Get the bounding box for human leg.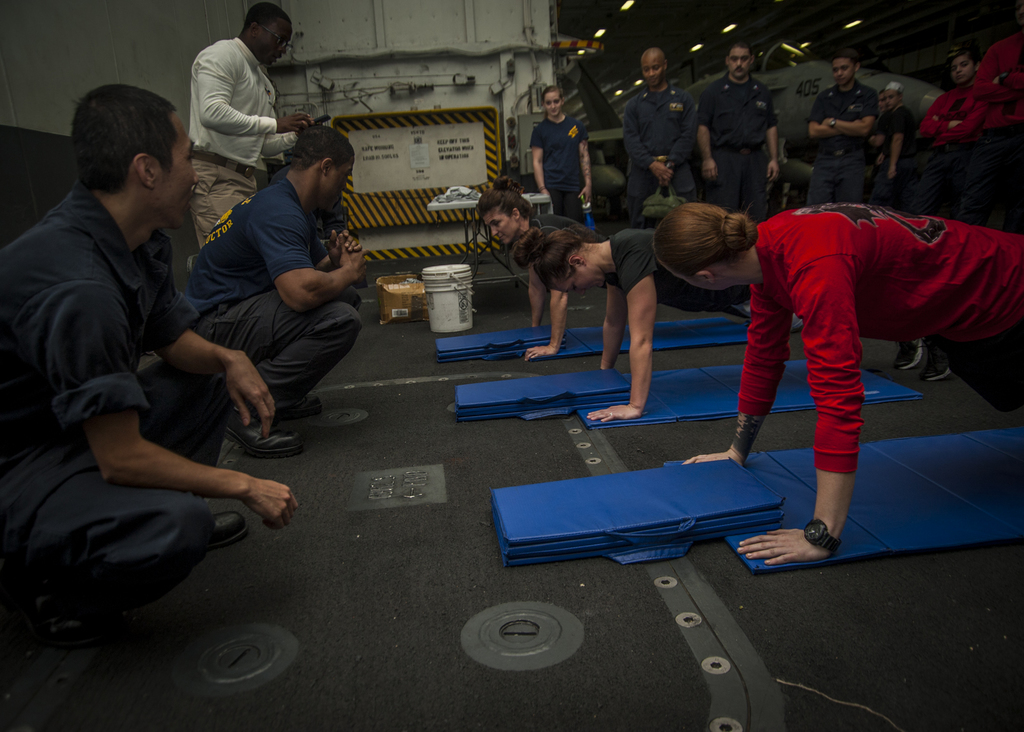
detection(945, 336, 1023, 412).
